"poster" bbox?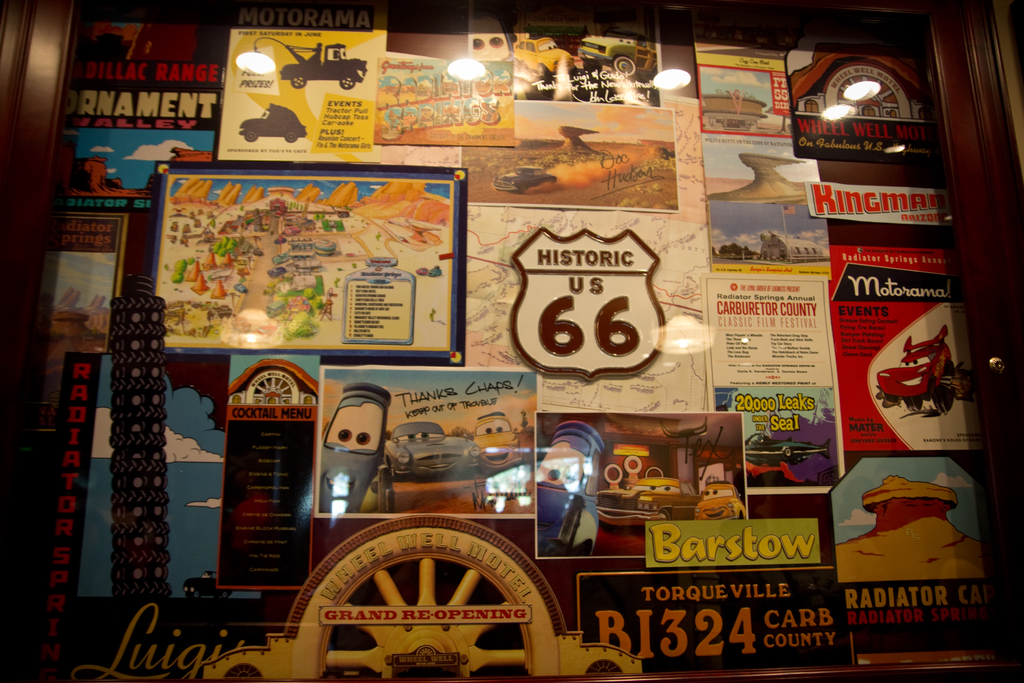
{"left": 160, "top": 163, "right": 467, "bottom": 364}
